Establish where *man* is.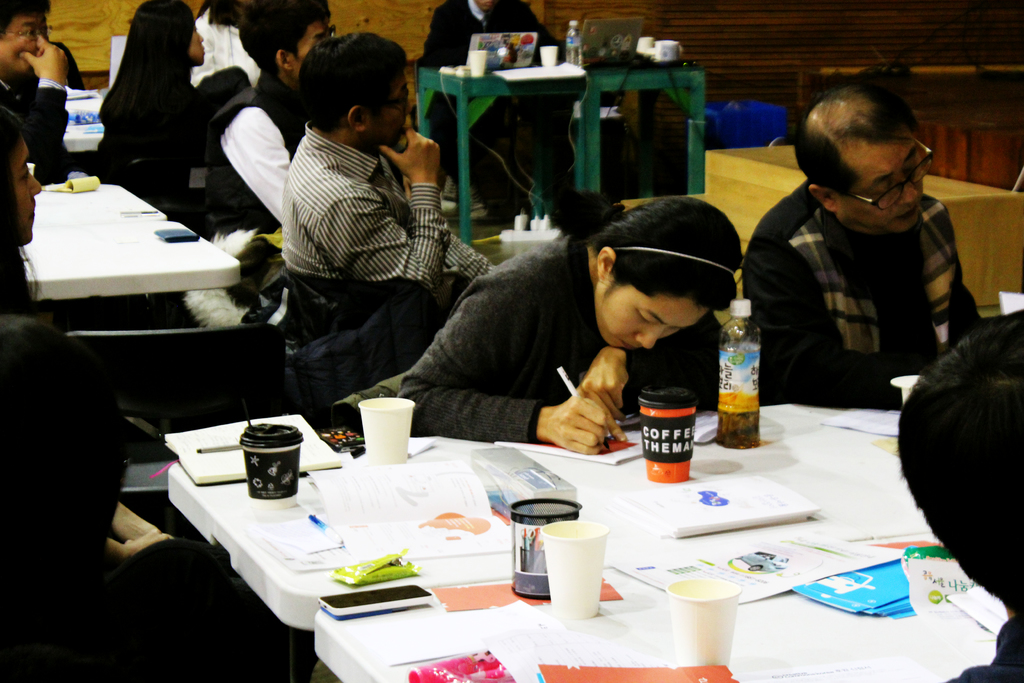
Established at (x1=737, y1=80, x2=991, y2=427).
